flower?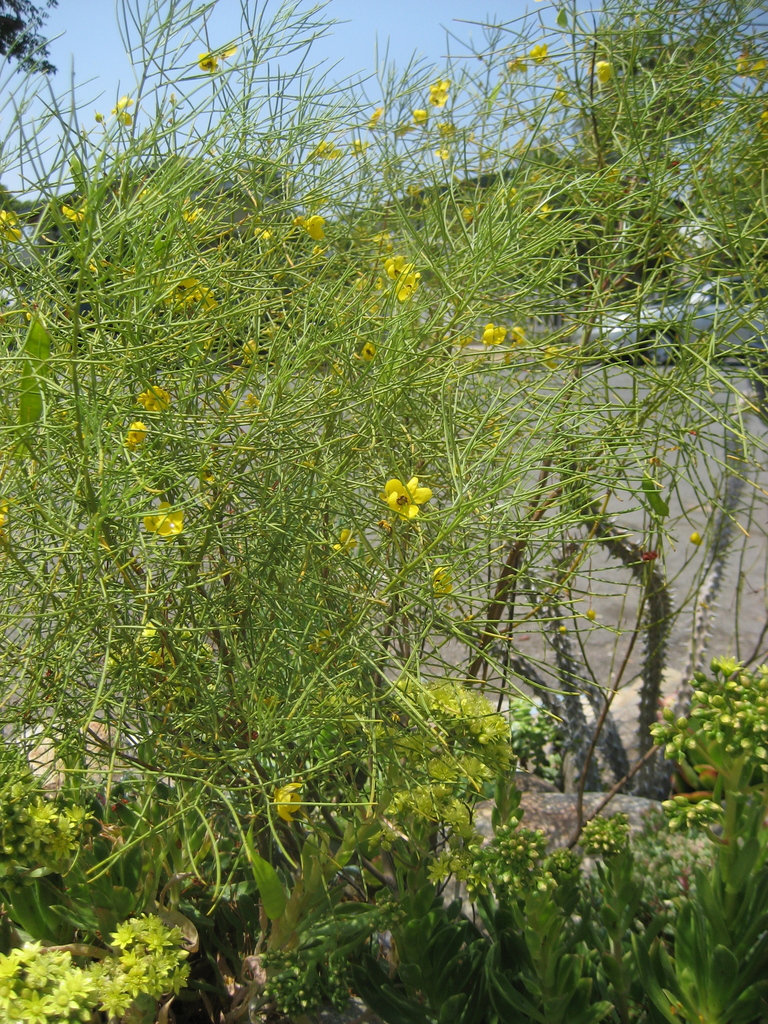
(left=355, top=340, right=374, bottom=364)
